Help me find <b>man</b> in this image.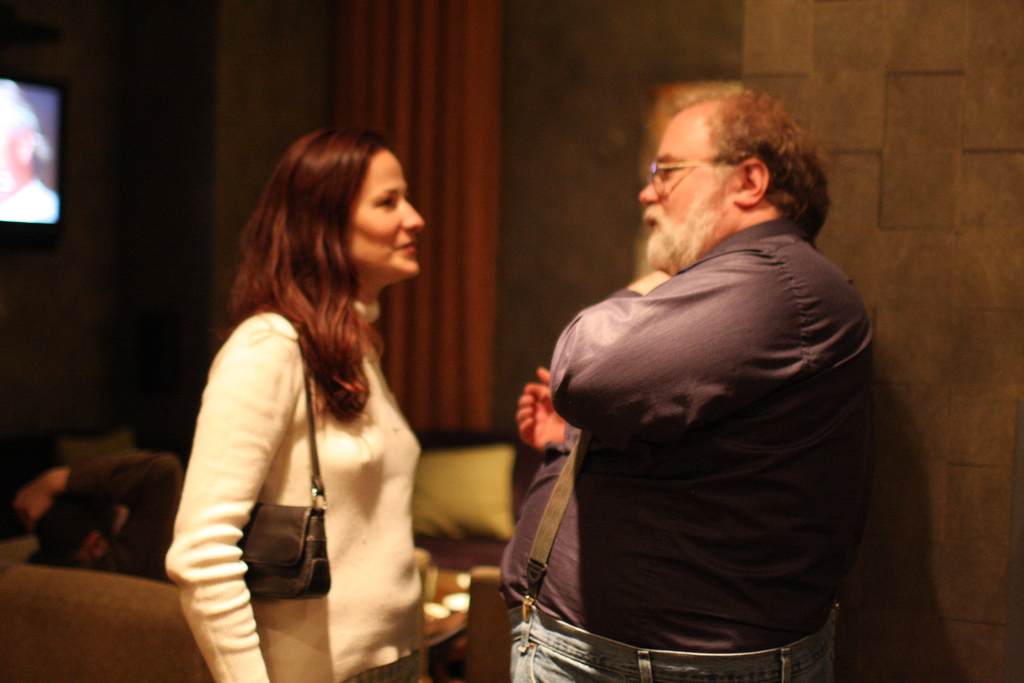
Found it: x1=15, y1=451, x2=180, y2=588.
